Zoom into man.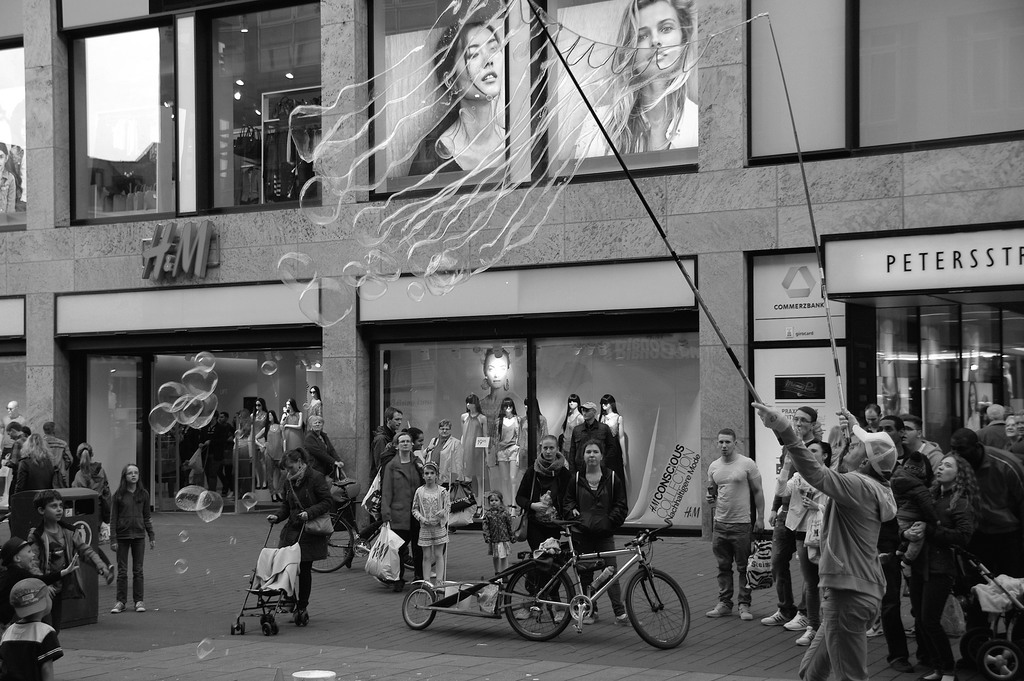
Zoom target: pyautogui.locateOnScreen(870, 413, 940, 672).
